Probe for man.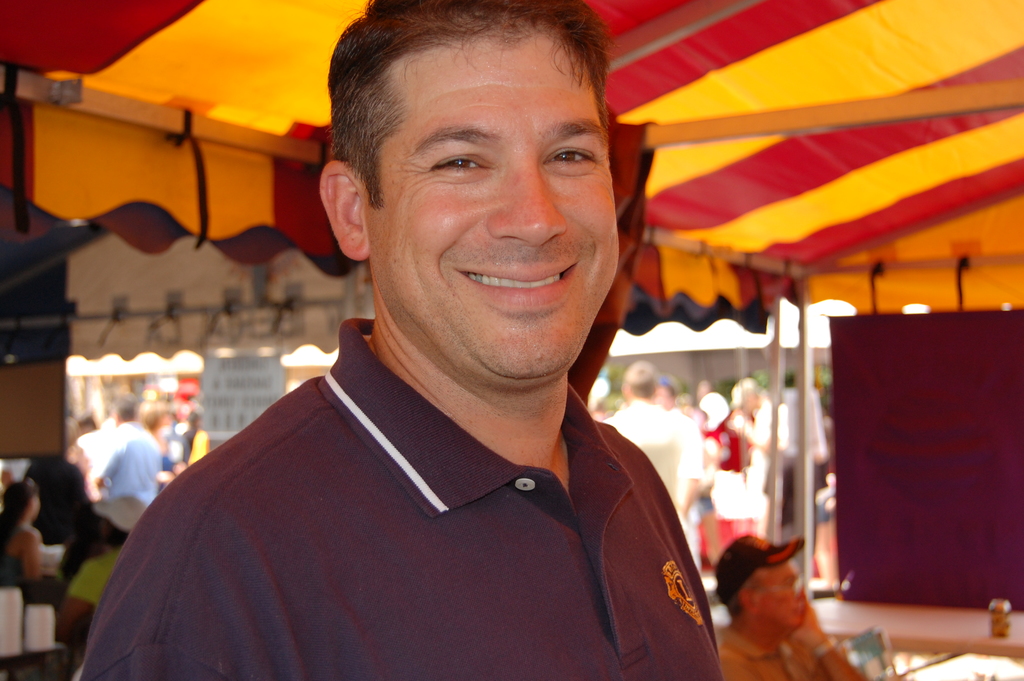
Probe result: 81,0,717,680.
